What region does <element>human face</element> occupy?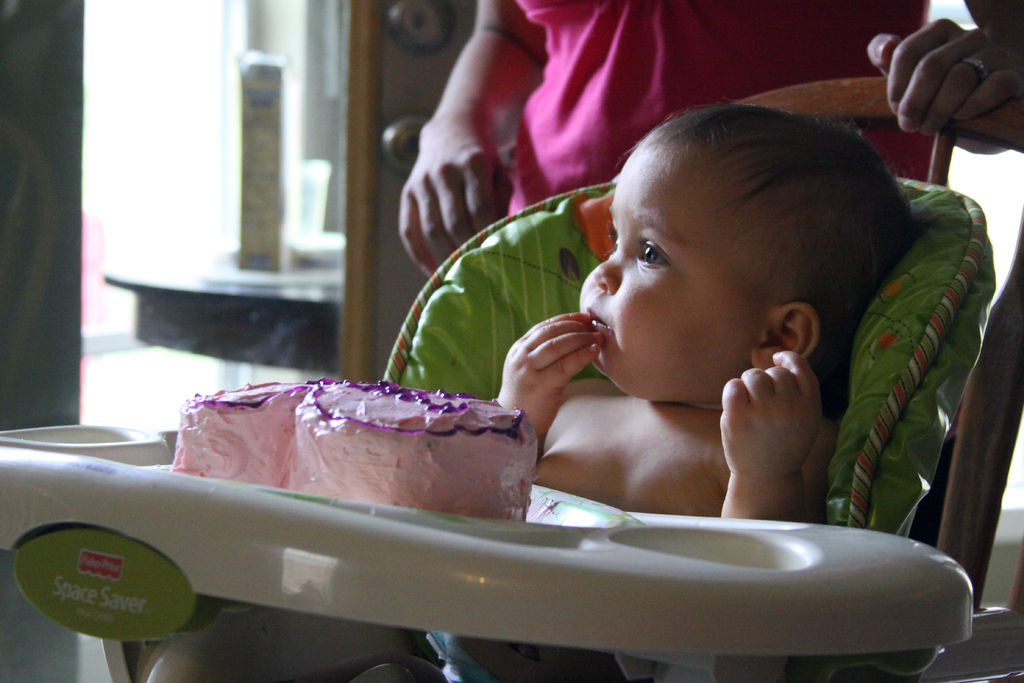
select_region(580, 142, 778, 402).
